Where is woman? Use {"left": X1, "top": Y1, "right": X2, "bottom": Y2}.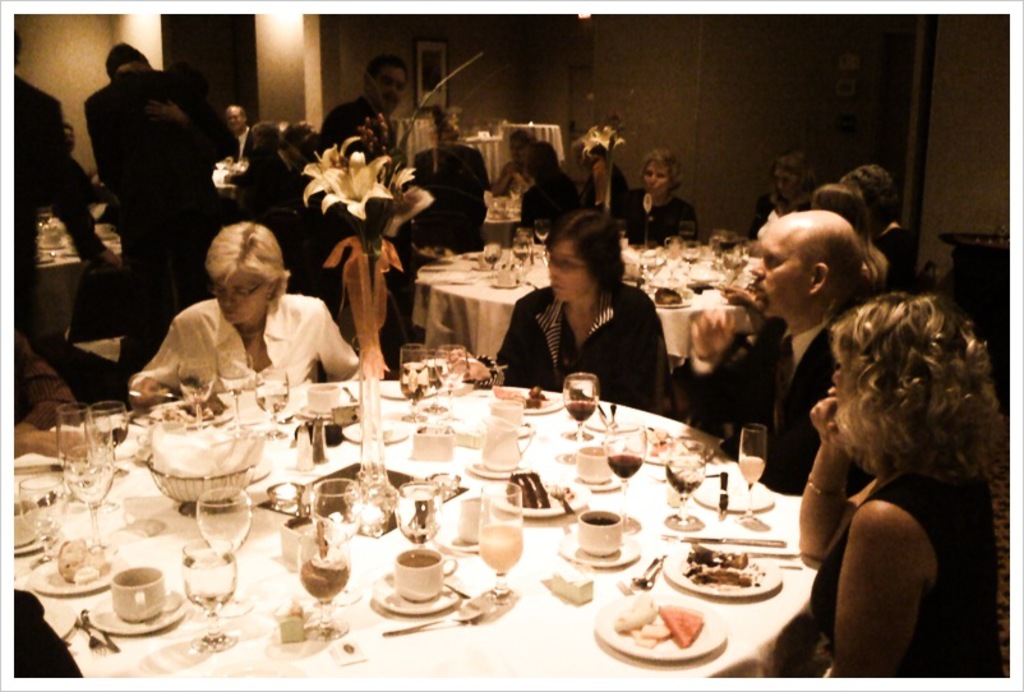
{"left": 784, "top": 246, "right": 1023, "bottom": 674}.
